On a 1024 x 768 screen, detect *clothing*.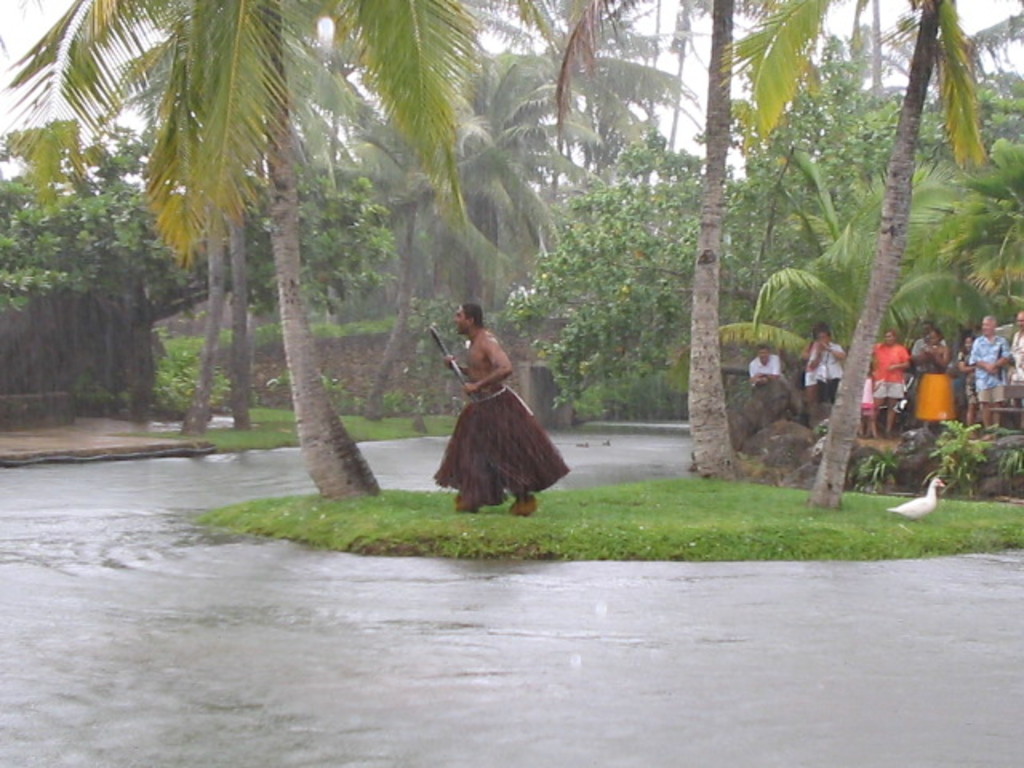
{"x1": 874, "y1": 339, "x2": 910, "y2": 402}.
